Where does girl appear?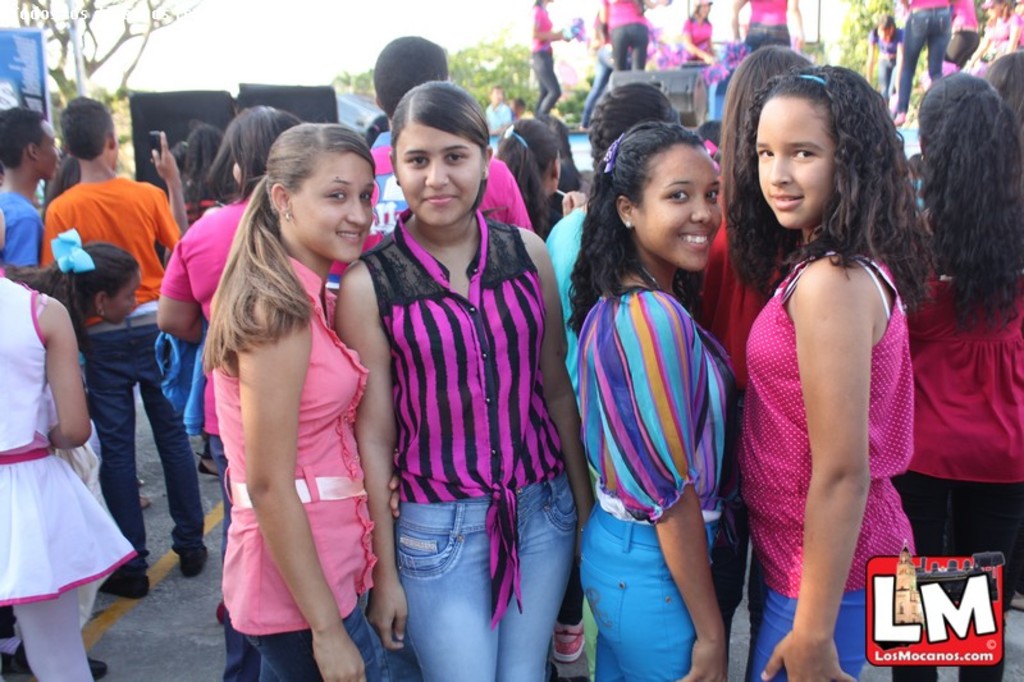
Appears at 535/109/585/187.
